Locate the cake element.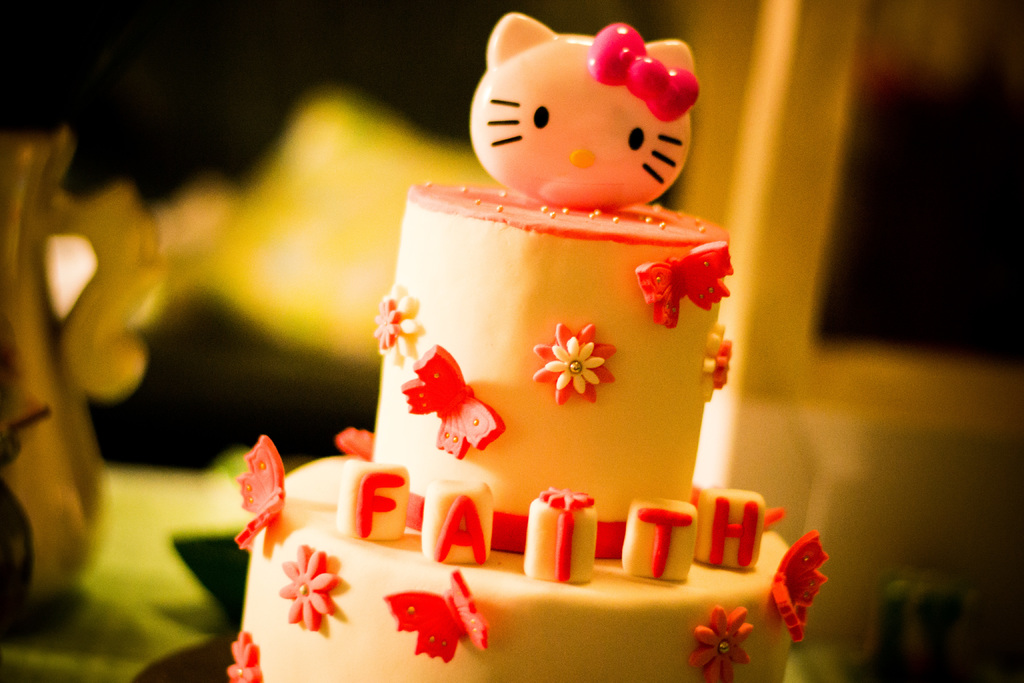
Element bbox: [236,181,831,682].
